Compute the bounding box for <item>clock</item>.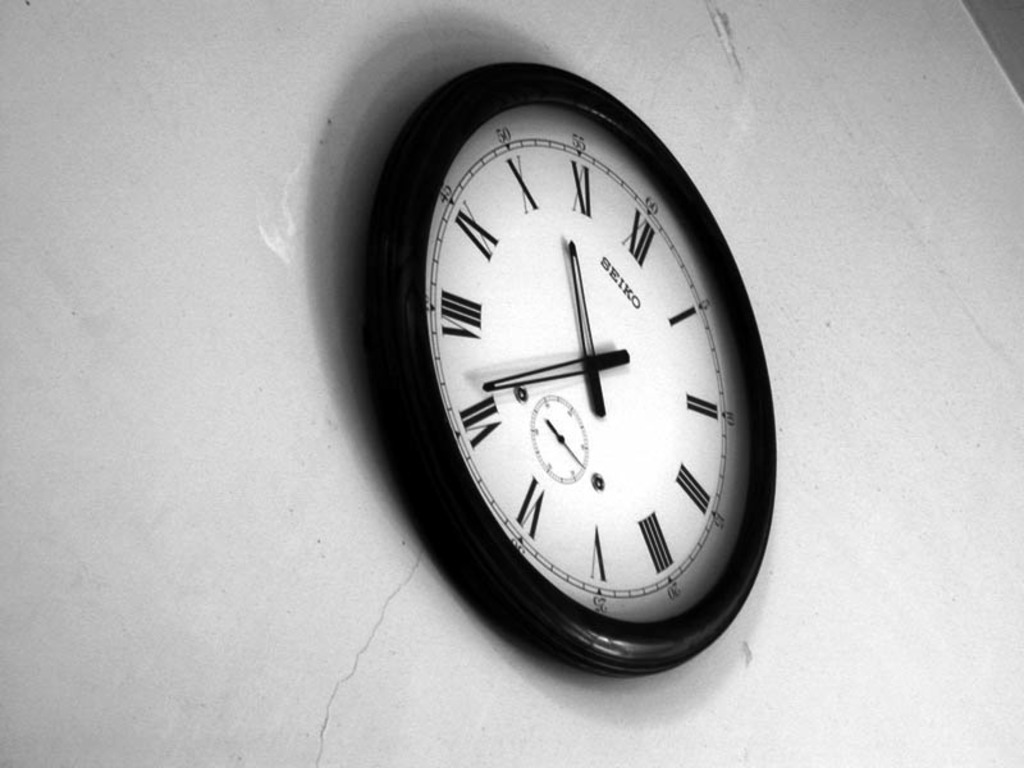
(381, 64, 782, 680).
